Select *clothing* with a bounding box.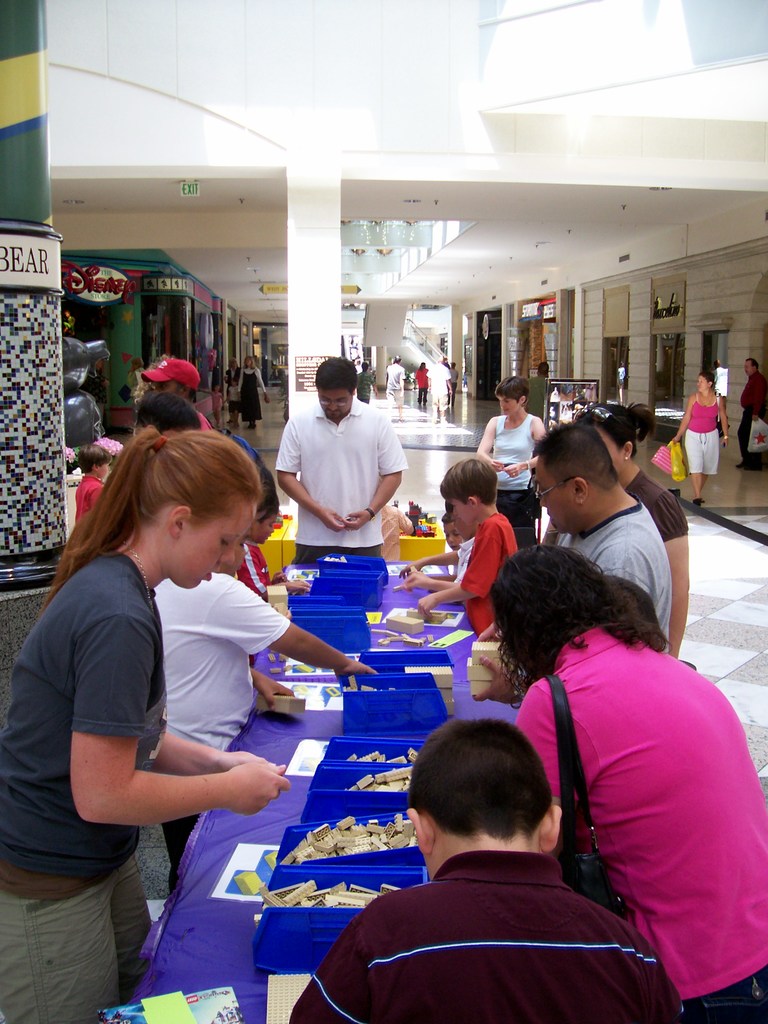
(x1=320, y1=834, x2=678, y2=1012).
